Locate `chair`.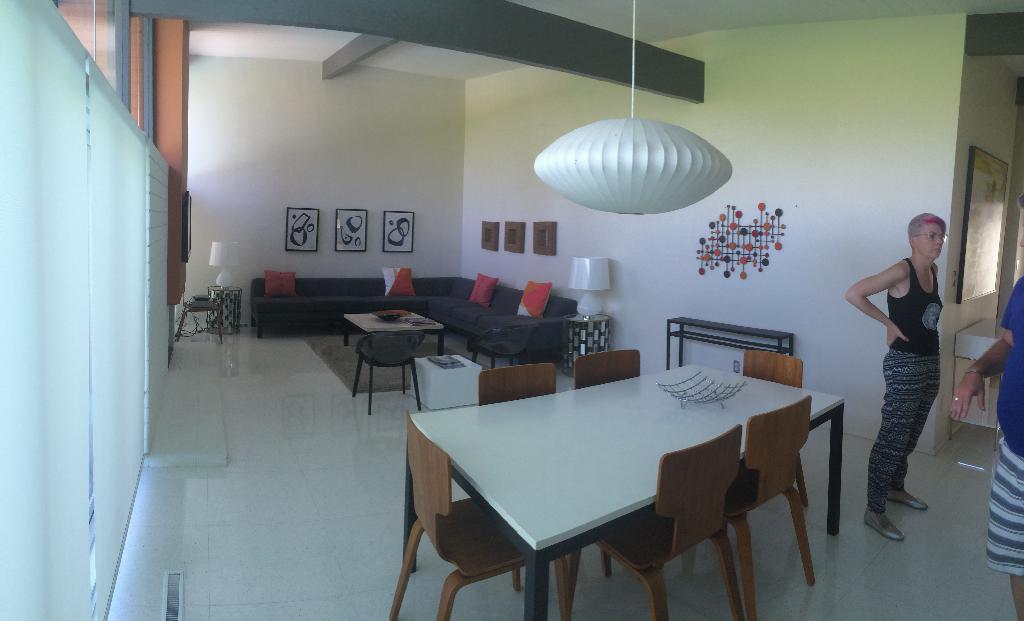
Bounding box: 470, 326, 539, 372.
